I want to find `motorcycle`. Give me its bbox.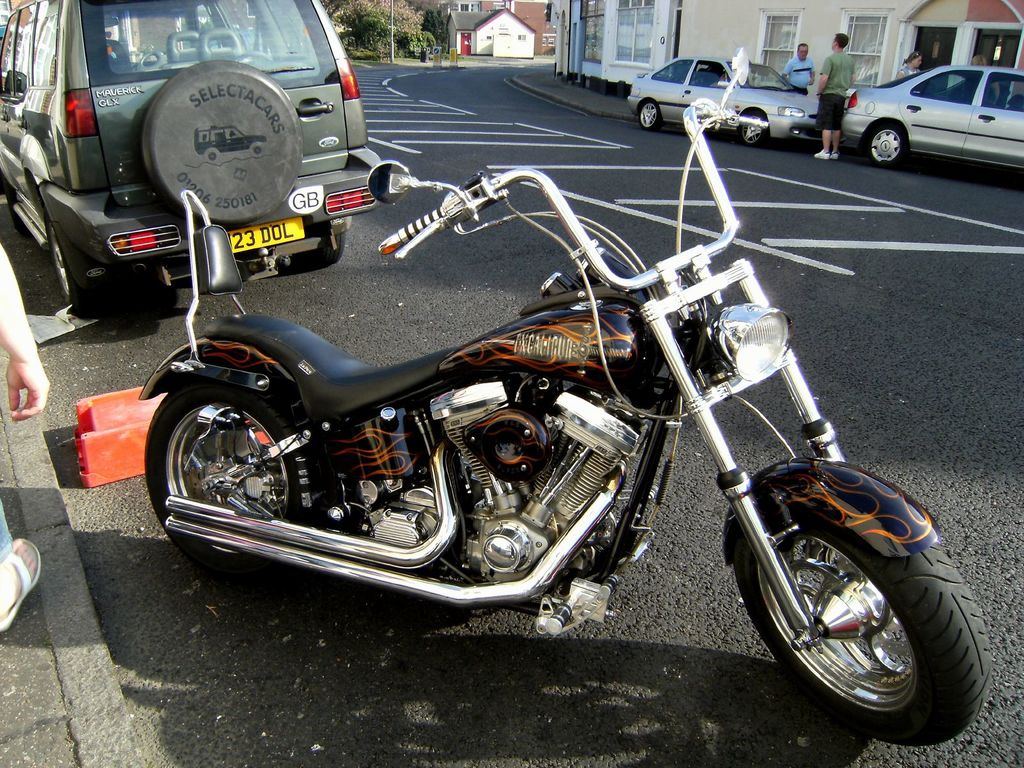
locate(106, 118, 966, 693).
